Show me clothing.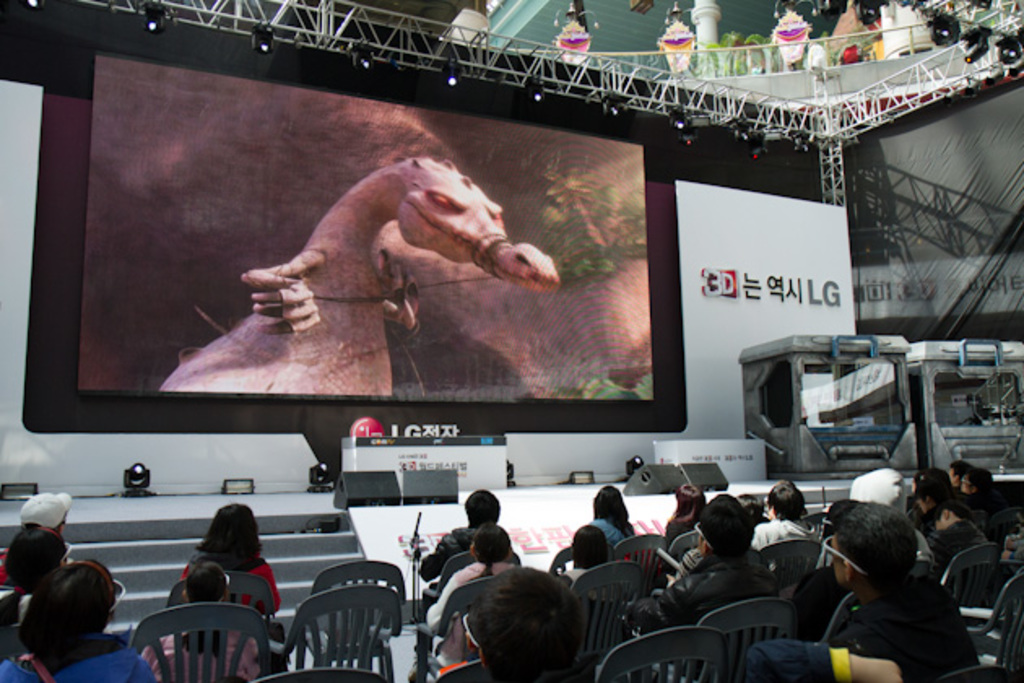
clothing is here: (x1=740, y1=631, x2=852, y2=681).
